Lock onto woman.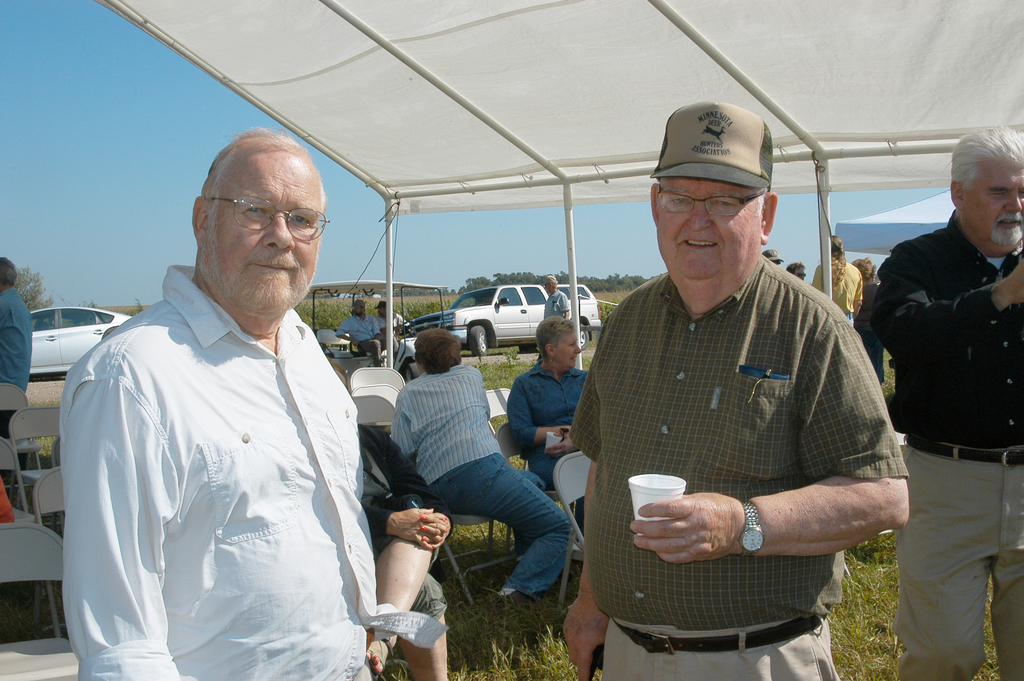
Locked: {"left": 387, "top": 329, "right": 577, "bottom": 597}.
